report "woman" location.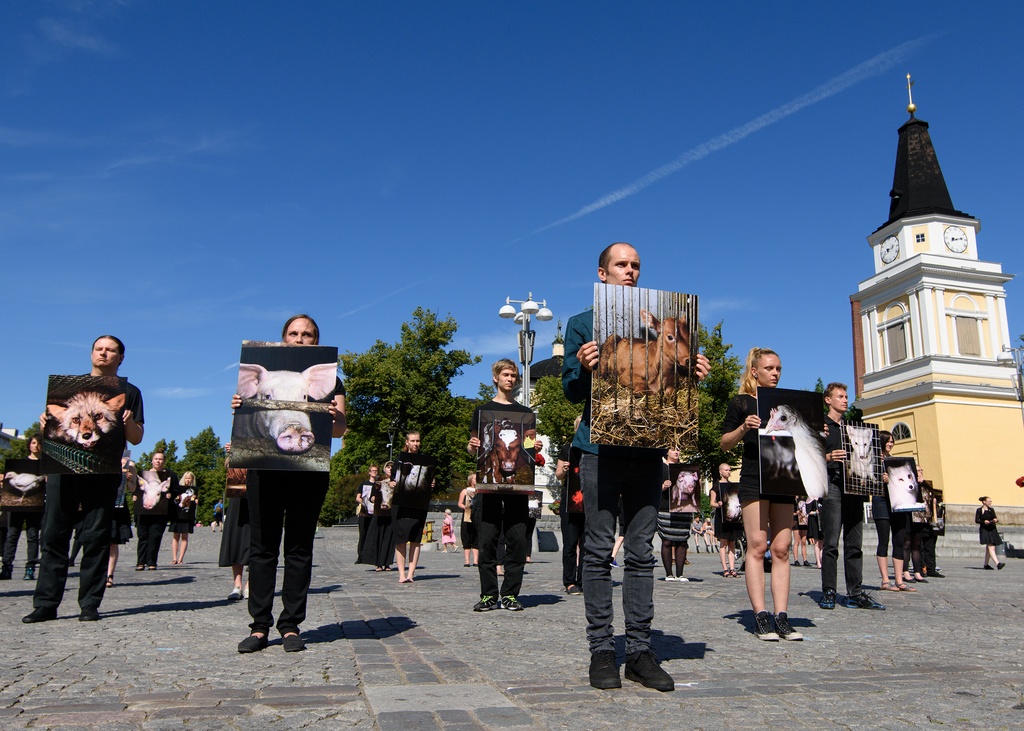
Report: x1=170, y1=470, x2=201, y2=566.
